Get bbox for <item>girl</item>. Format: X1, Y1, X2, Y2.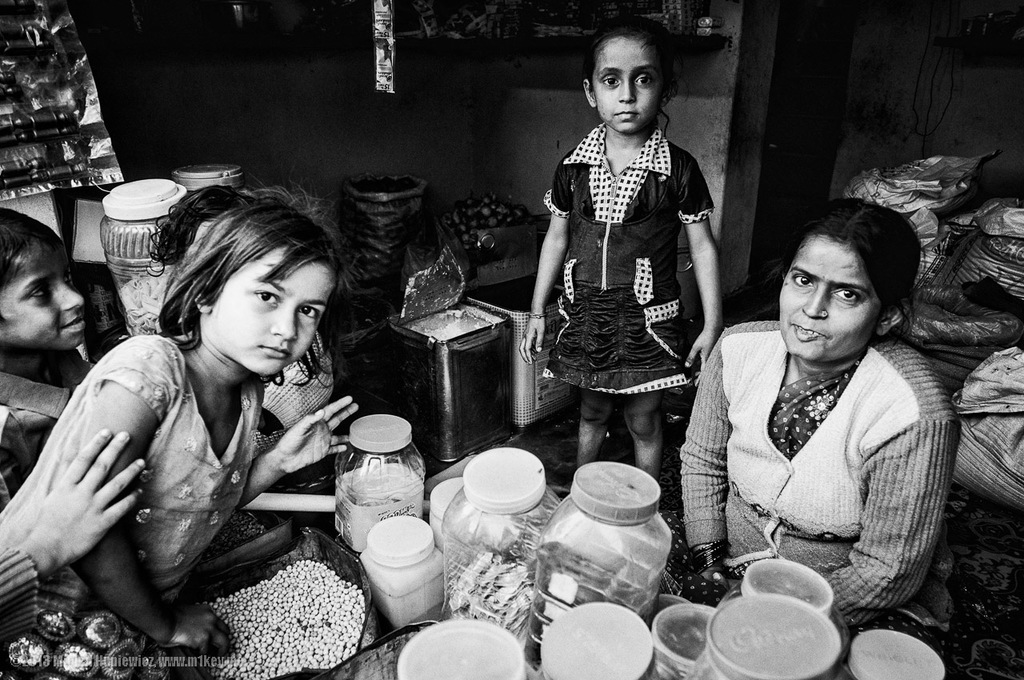
0, 182, 367, 679.
